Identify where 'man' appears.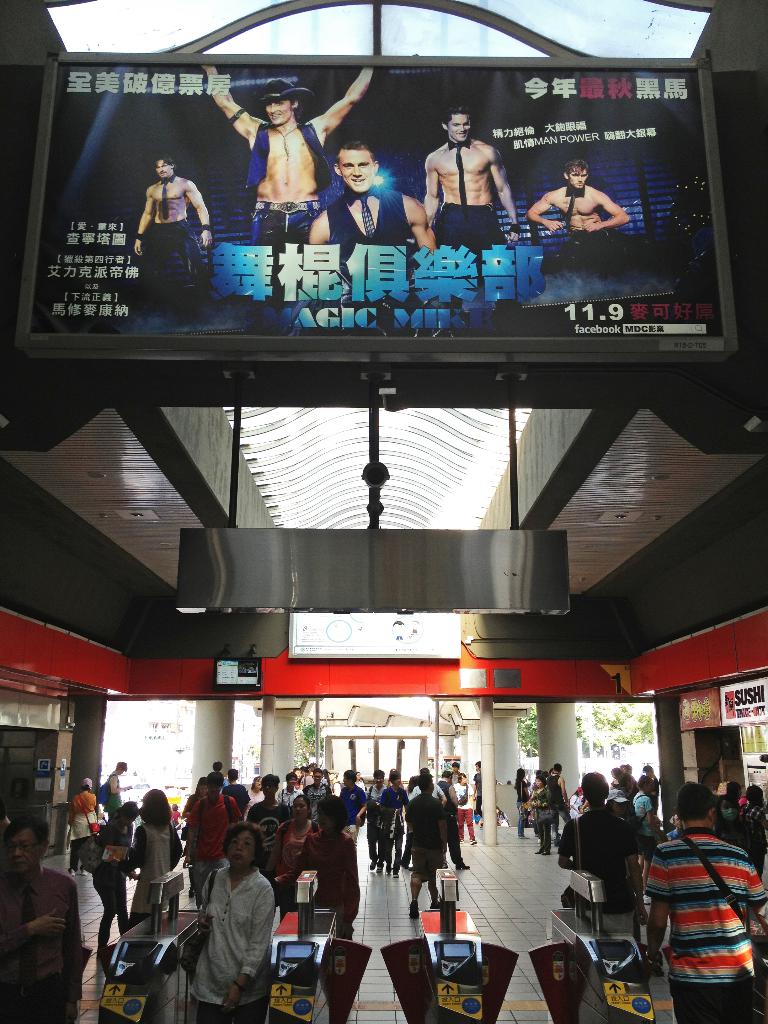
Appears at {"x1": 531, "y1": 767, "x2": 543, "y2": 790}.
